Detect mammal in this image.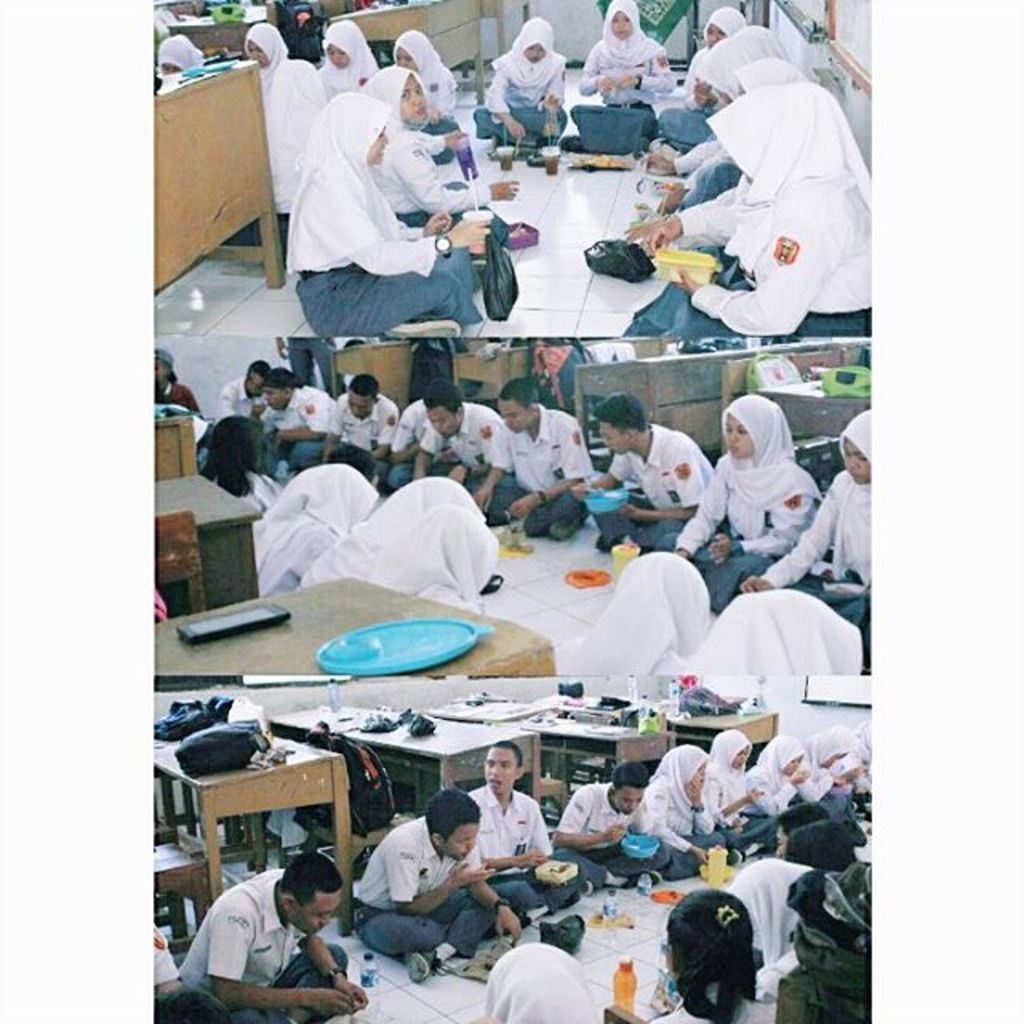
Detection: (386,374,517,522).
